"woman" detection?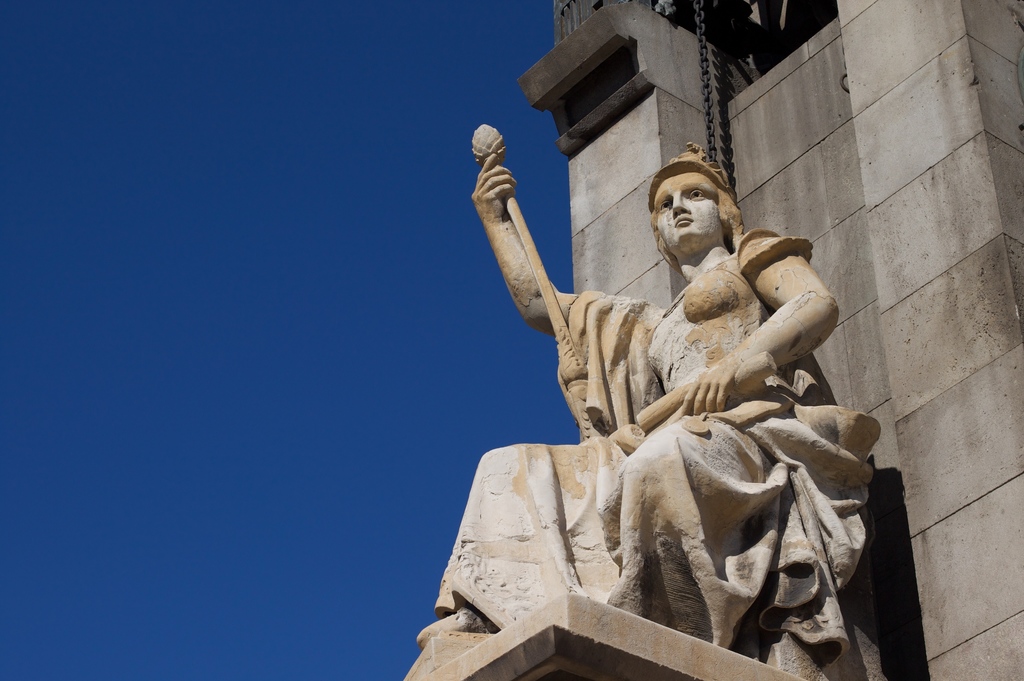
(375, 116, 886, 680)
